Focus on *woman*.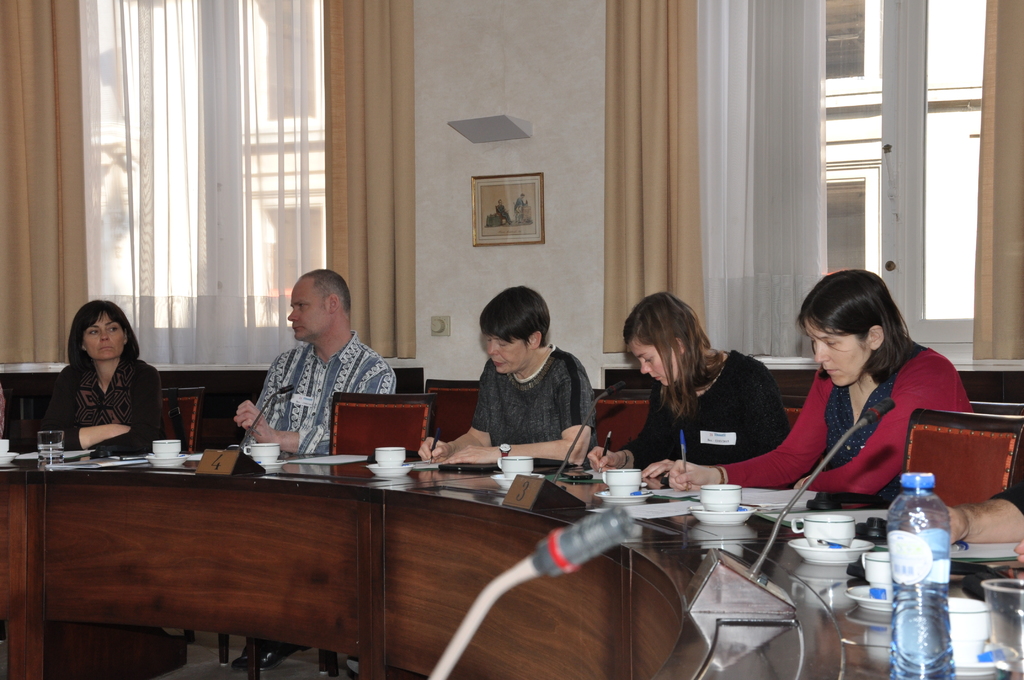
Focused at bbox=[351, 284, 596, 672].
